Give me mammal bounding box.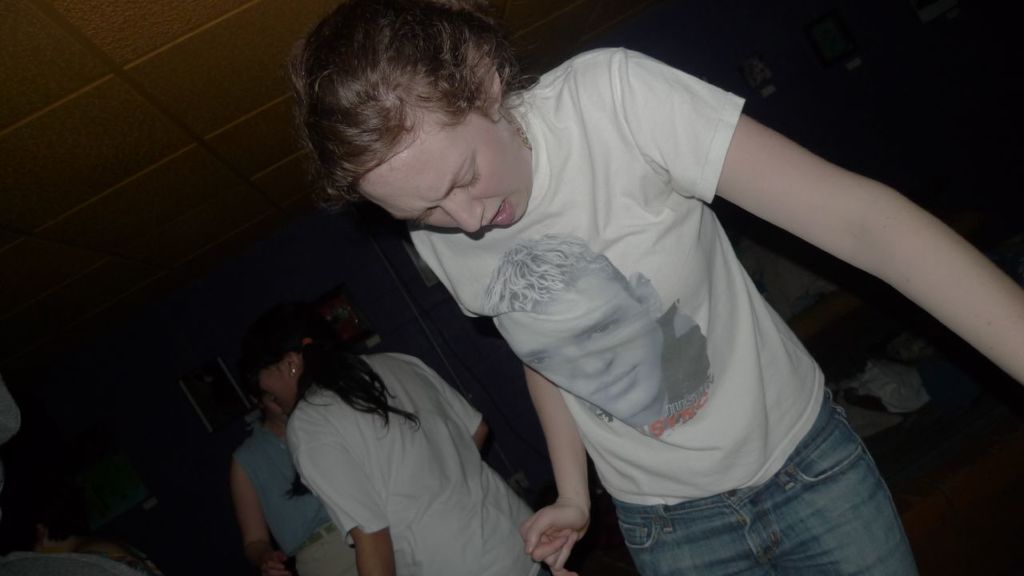
box(238, 381, 362, 575).
